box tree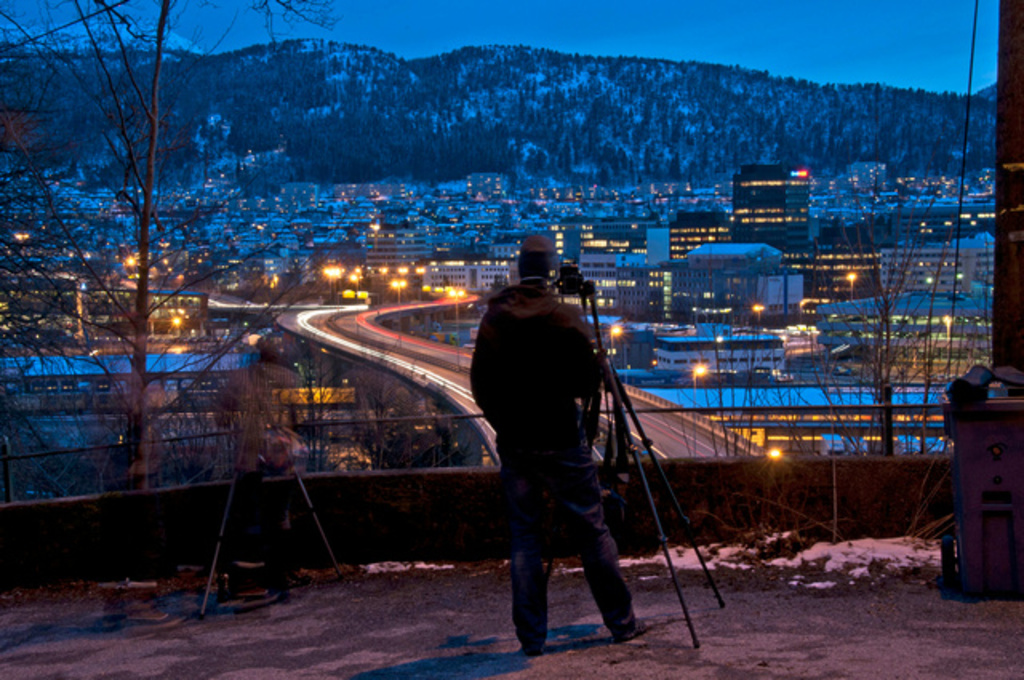
2:0:362:491
